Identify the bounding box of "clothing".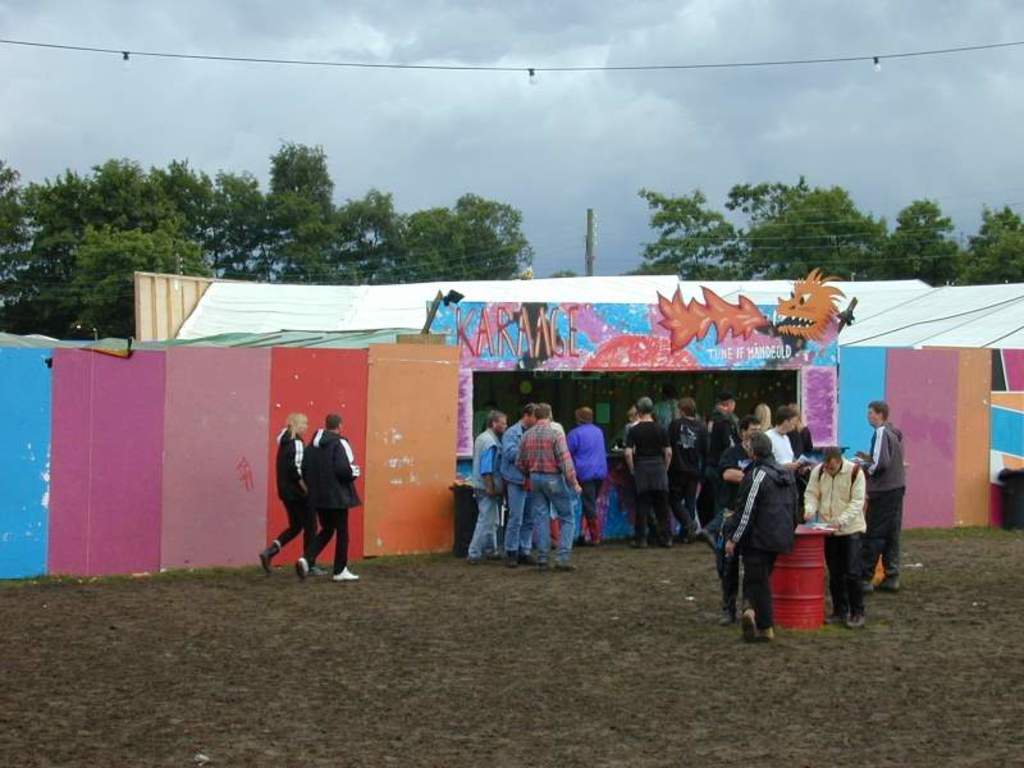
left=471, top=426, right=504, bottom=549.
